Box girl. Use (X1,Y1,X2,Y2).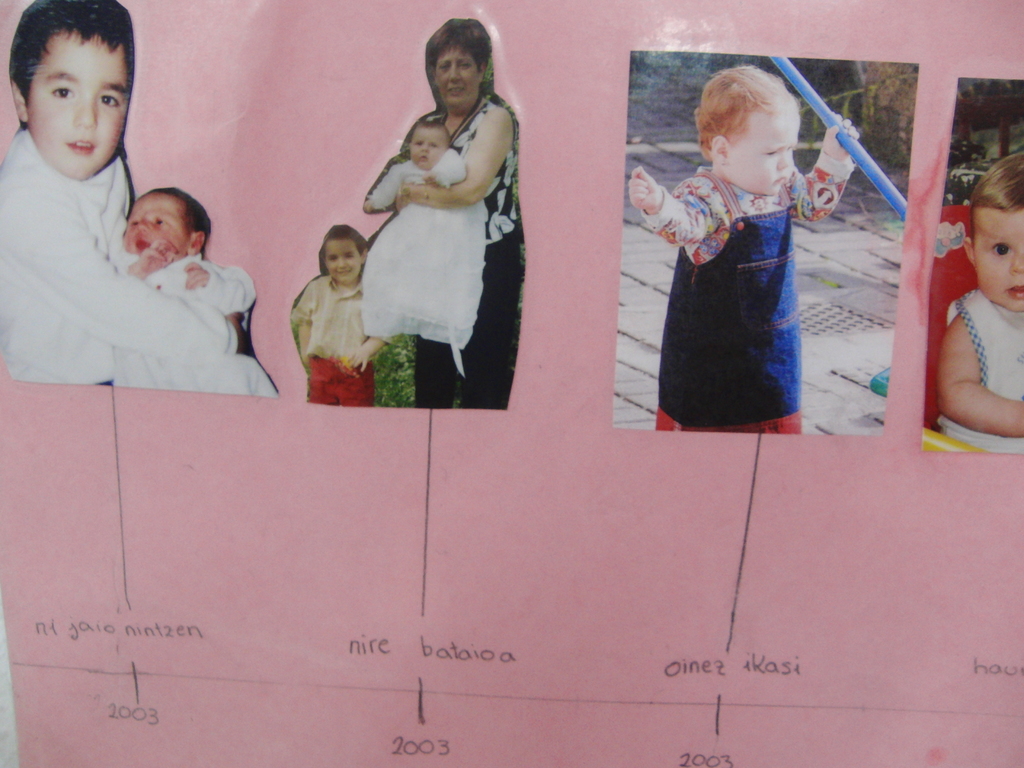
(936,149,1023,455).
